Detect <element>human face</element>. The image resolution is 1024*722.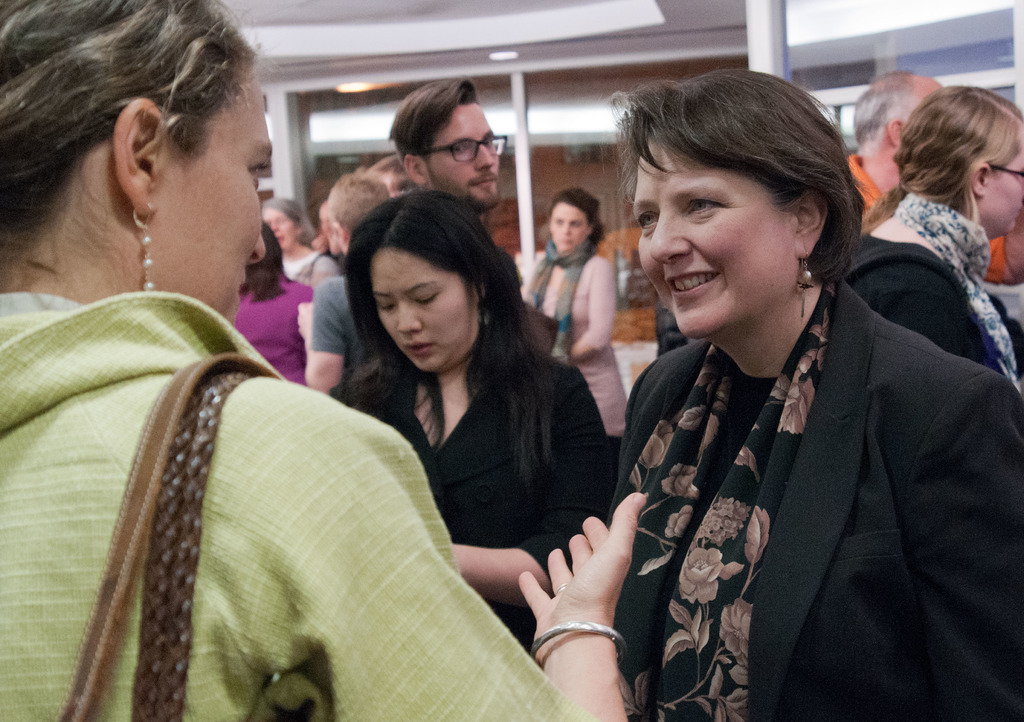
[x1=370, y1=243, x2=480, y2=376].
